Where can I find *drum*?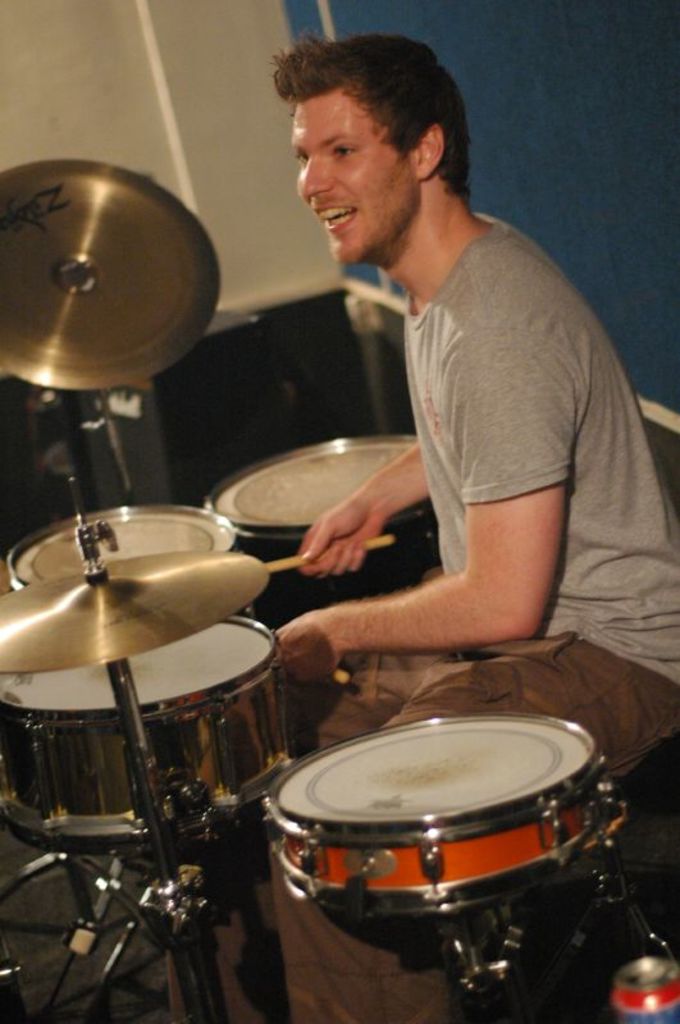
You can find it at <region>0, 618, 287, 858</region>.
